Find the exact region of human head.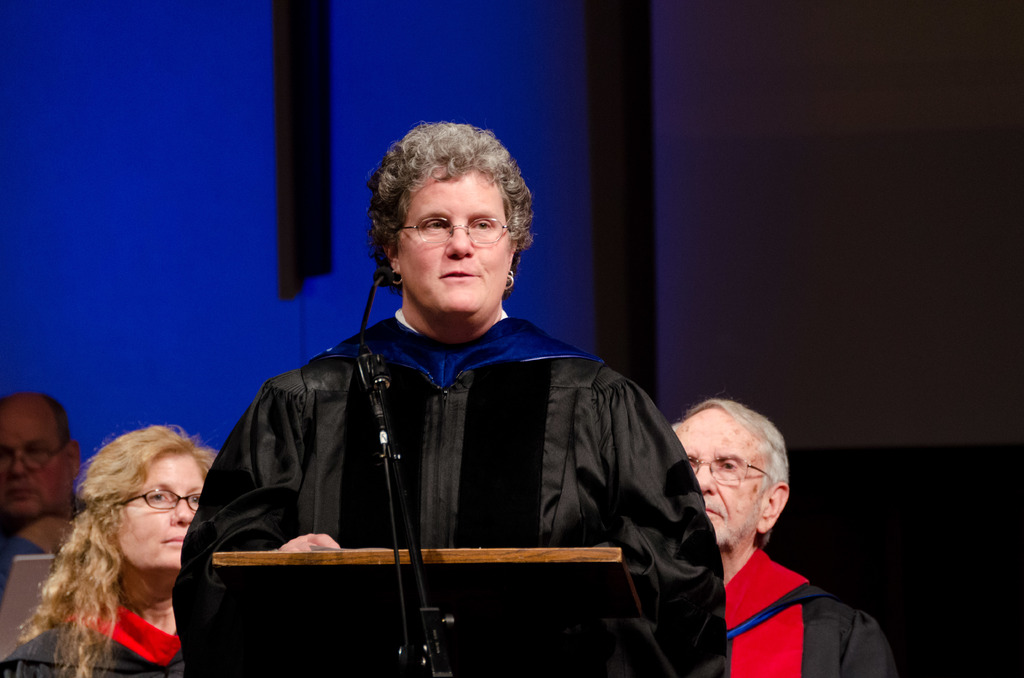
Exact region: <region>359, 123, 539, 332</region>.
